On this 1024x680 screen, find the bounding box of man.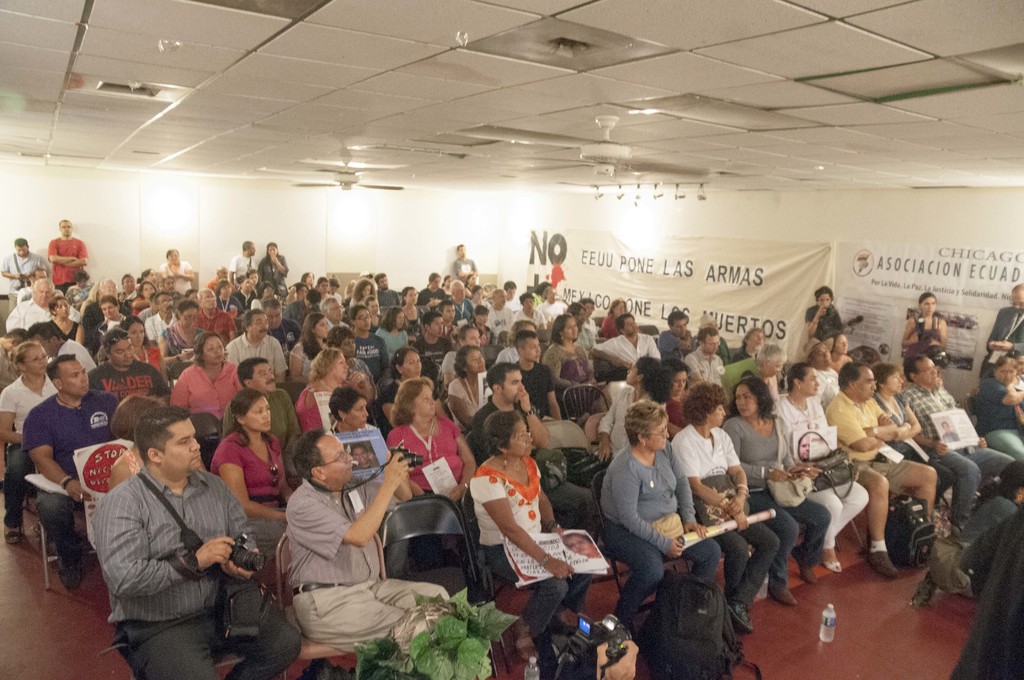
Bounding box: bbox=(100, 296, 125, 338).
